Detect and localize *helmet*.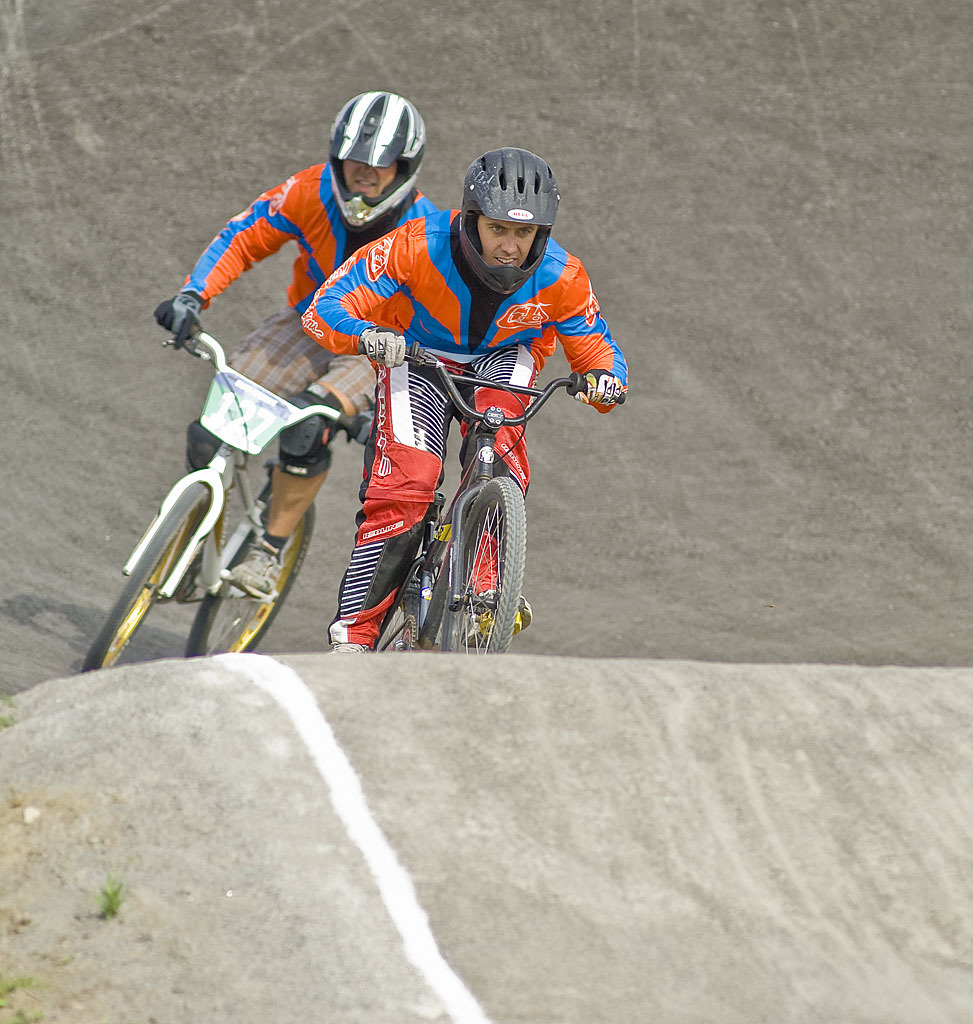
Localized at box(459, 136, 575, 287).
